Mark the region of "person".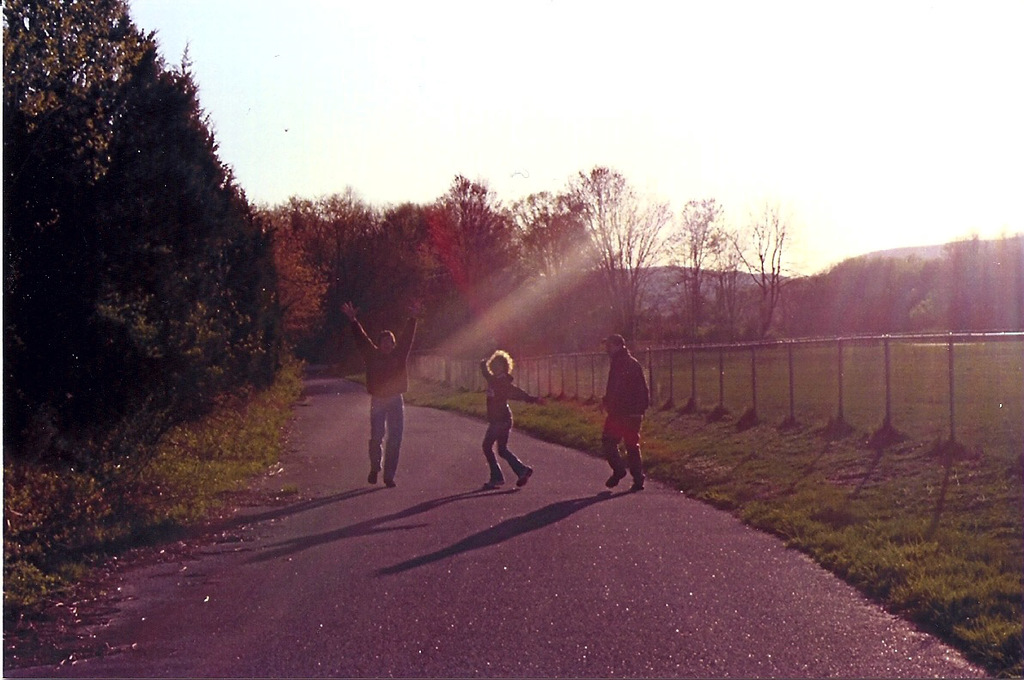
Region: 342,303,424,492.
